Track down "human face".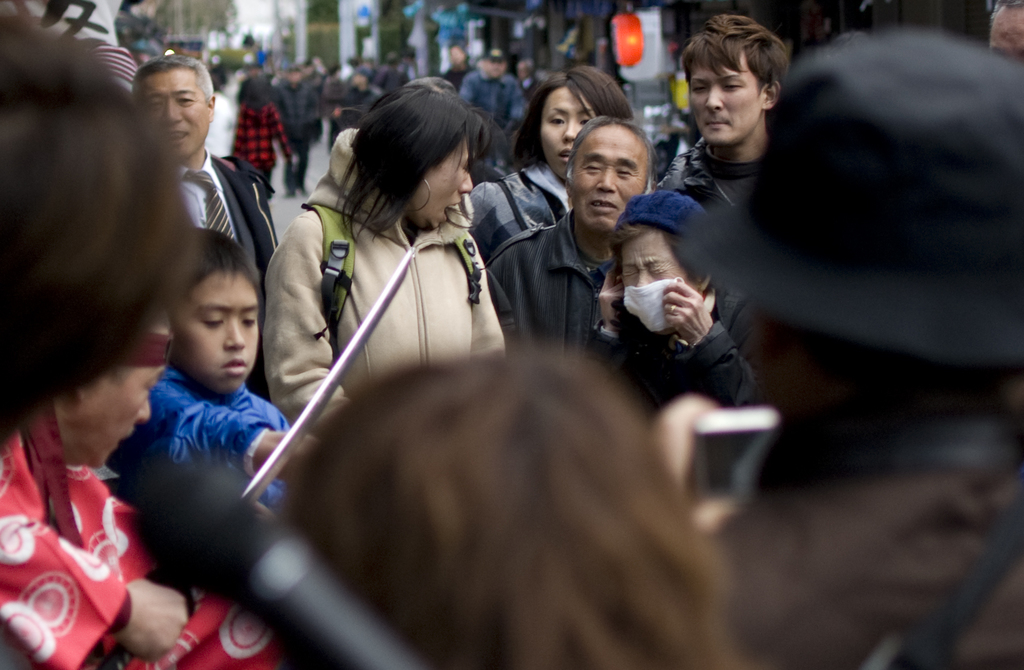
Tracked to (691,38,765,146).
